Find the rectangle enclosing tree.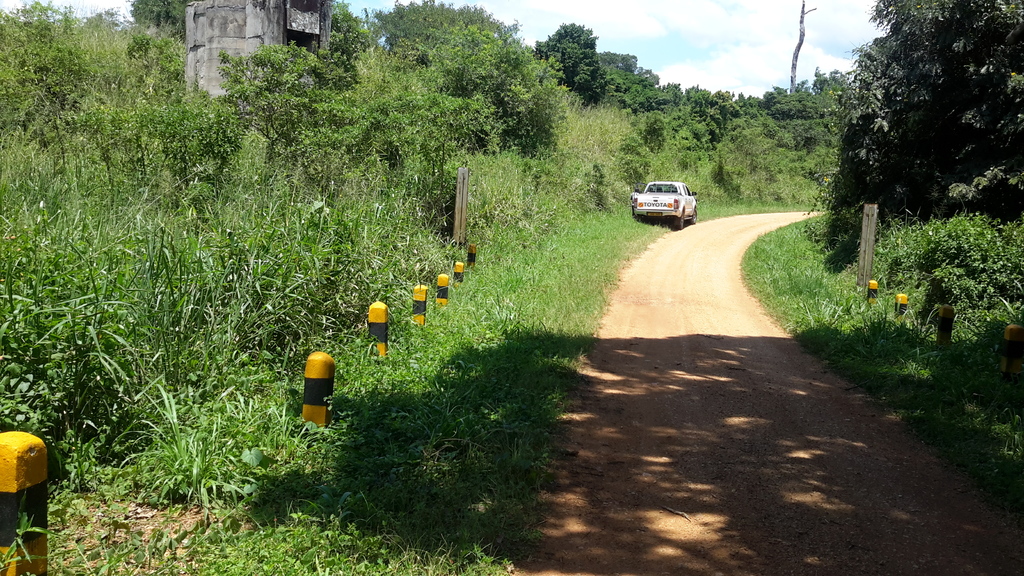
{"x1": 830, "y1": 0, "x2": 1023, "y2": 275}.
